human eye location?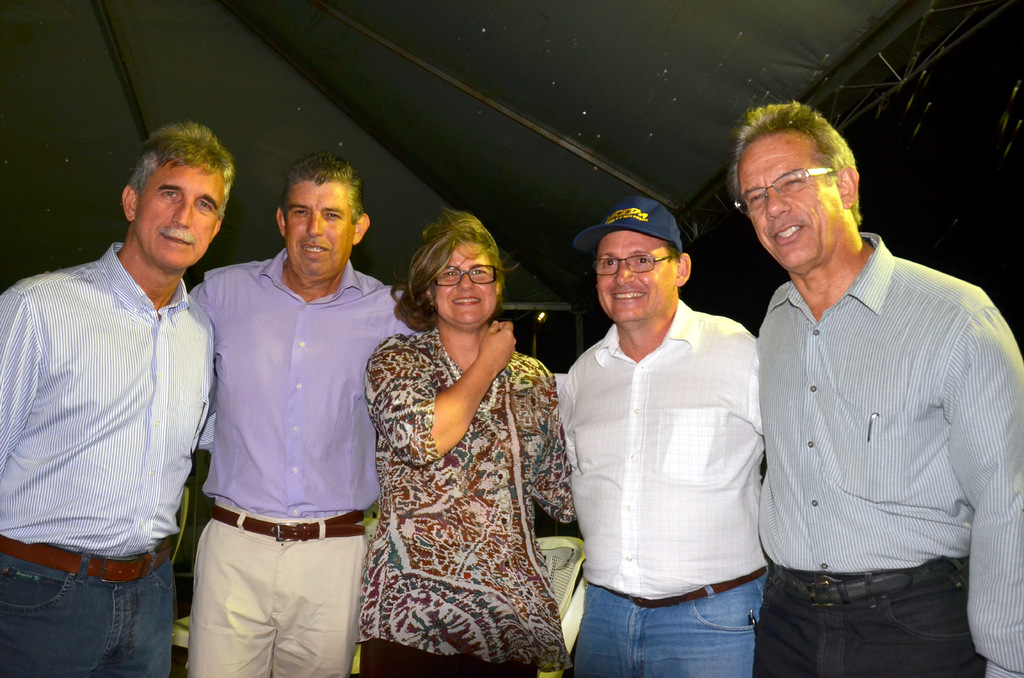
(x1=440, y1=267, x2=457, y2=278)
